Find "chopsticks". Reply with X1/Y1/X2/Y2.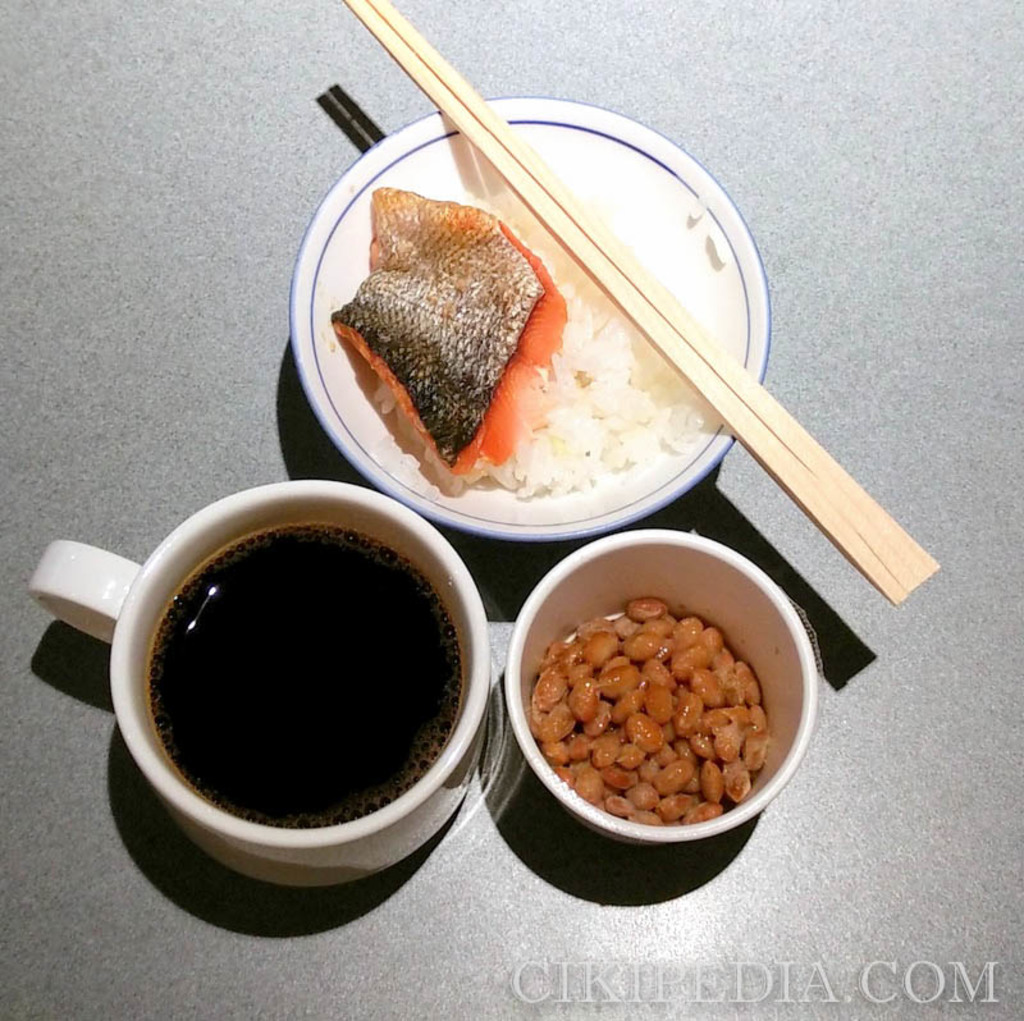
343/0/934/604.
